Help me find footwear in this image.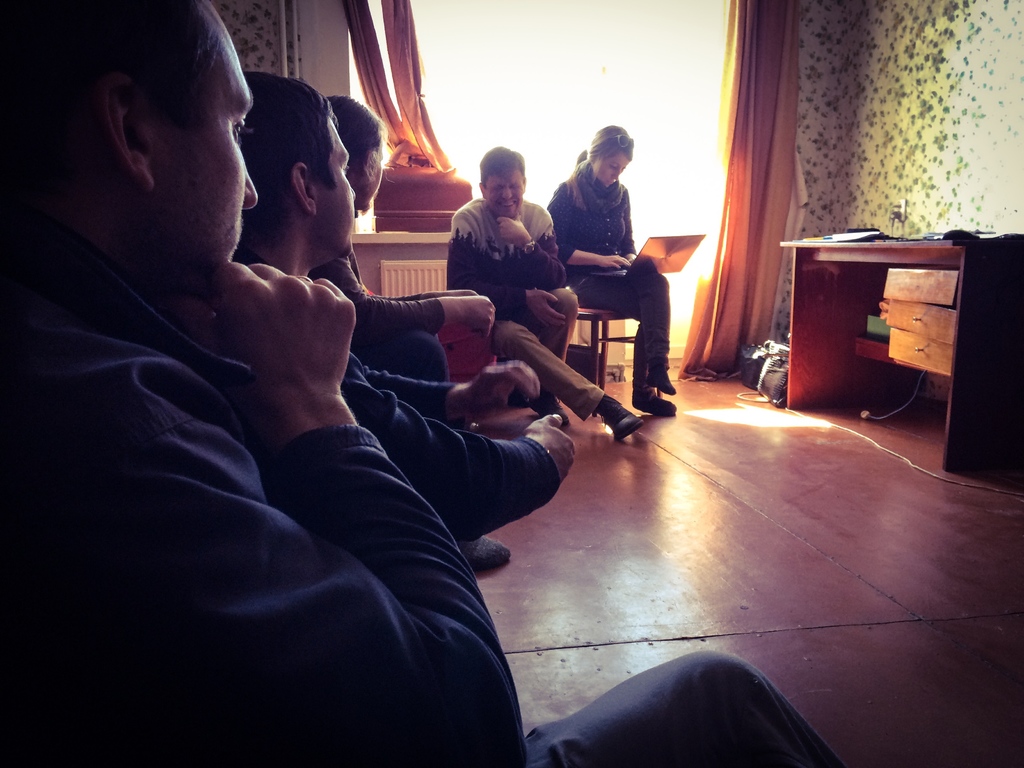
Found it: <bbox>598, 399, 636, 440</bbox>.
